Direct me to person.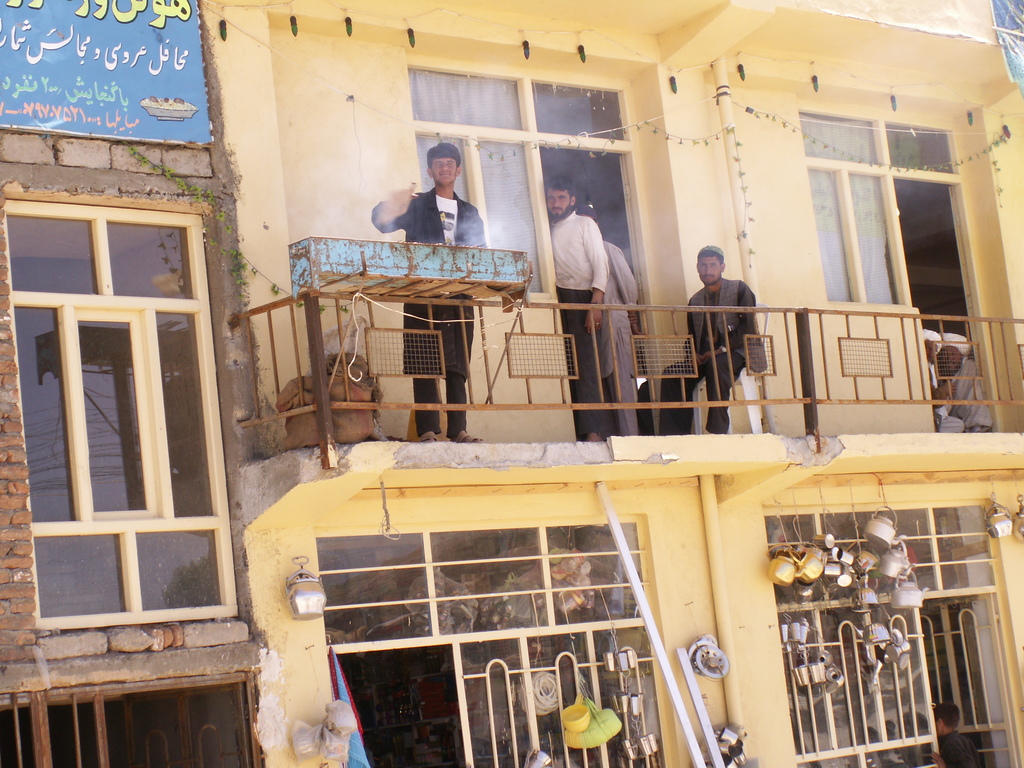
Direction: <region>932, 333, 967, 429</region>.
